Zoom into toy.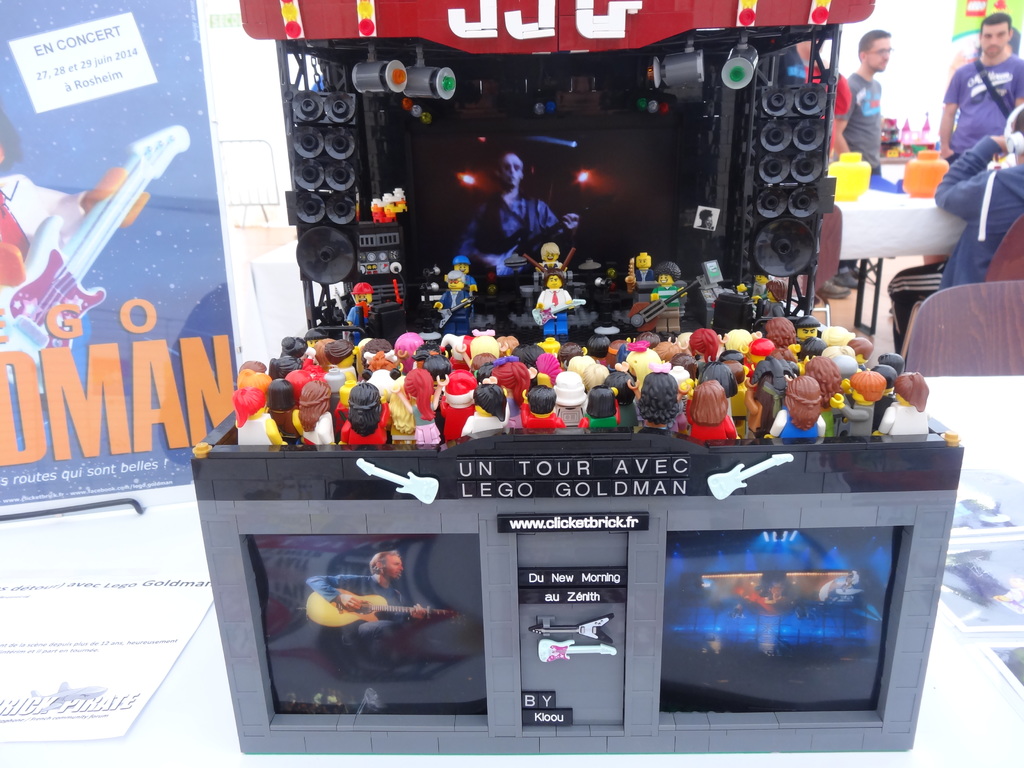
Zoom target: {"x1": 0, "y1": 104, "x2": 188, "y2": 410}.
